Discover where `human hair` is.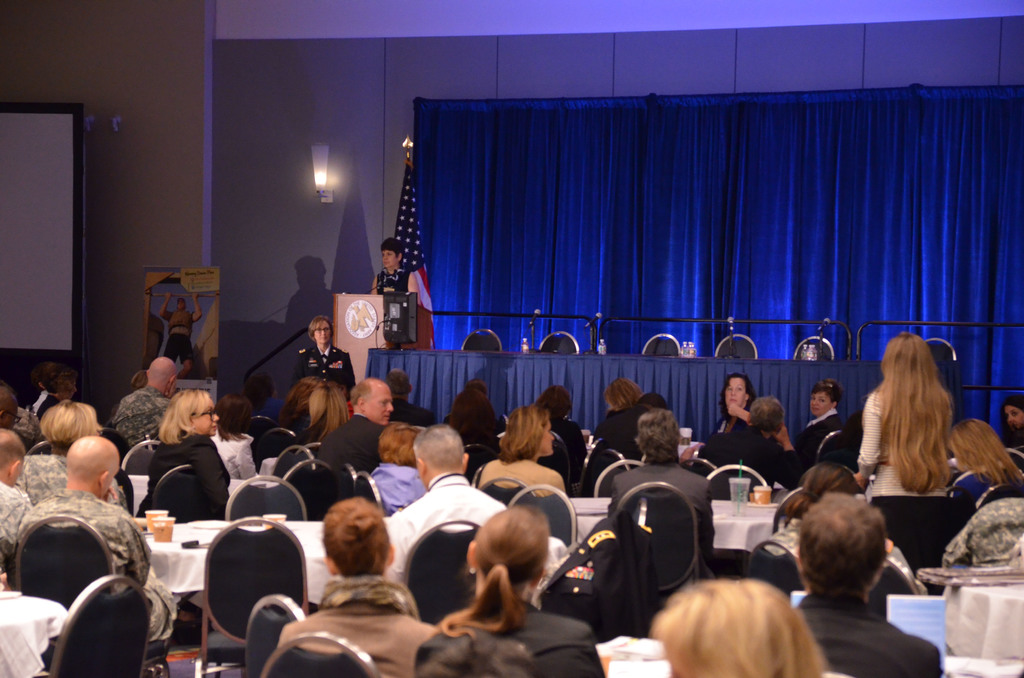
Discovered at region(318, 495, 391, 574).
